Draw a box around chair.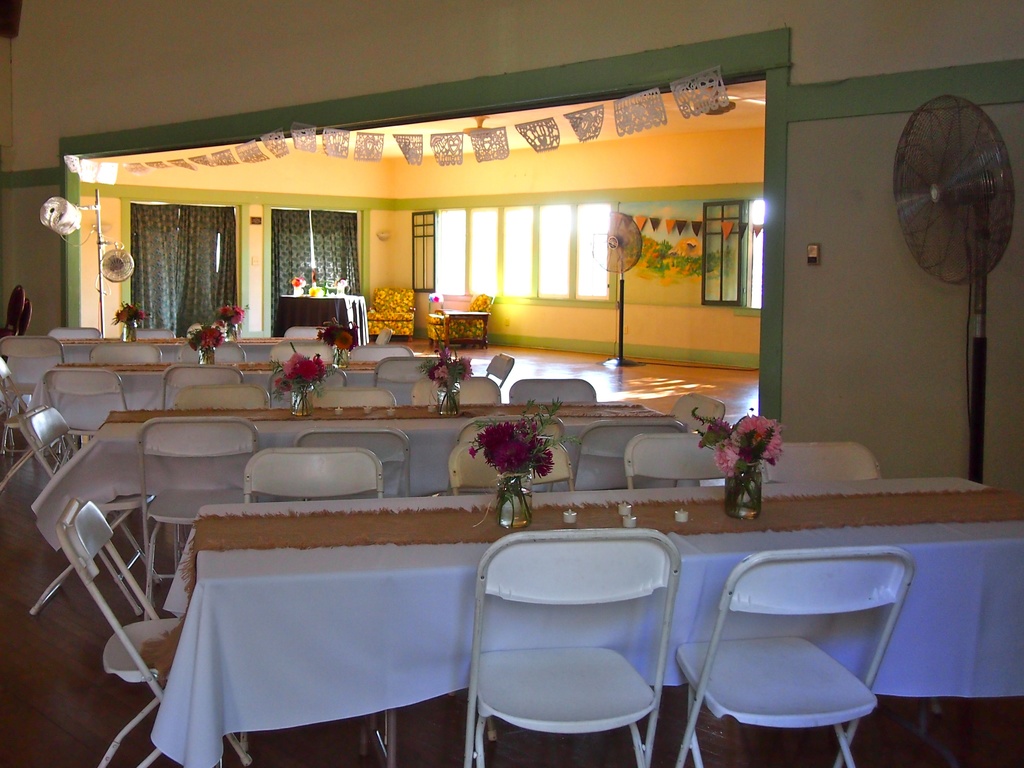
[571,417,689,492].
